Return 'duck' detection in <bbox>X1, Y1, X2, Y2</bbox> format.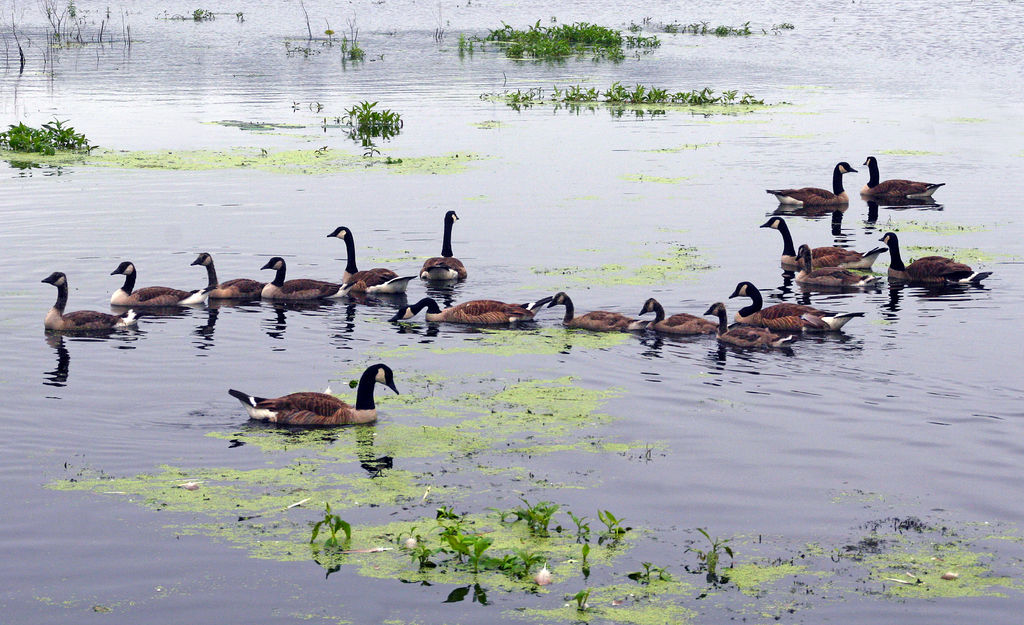
<bbox>40, 264, 150, 336</bbox>.
